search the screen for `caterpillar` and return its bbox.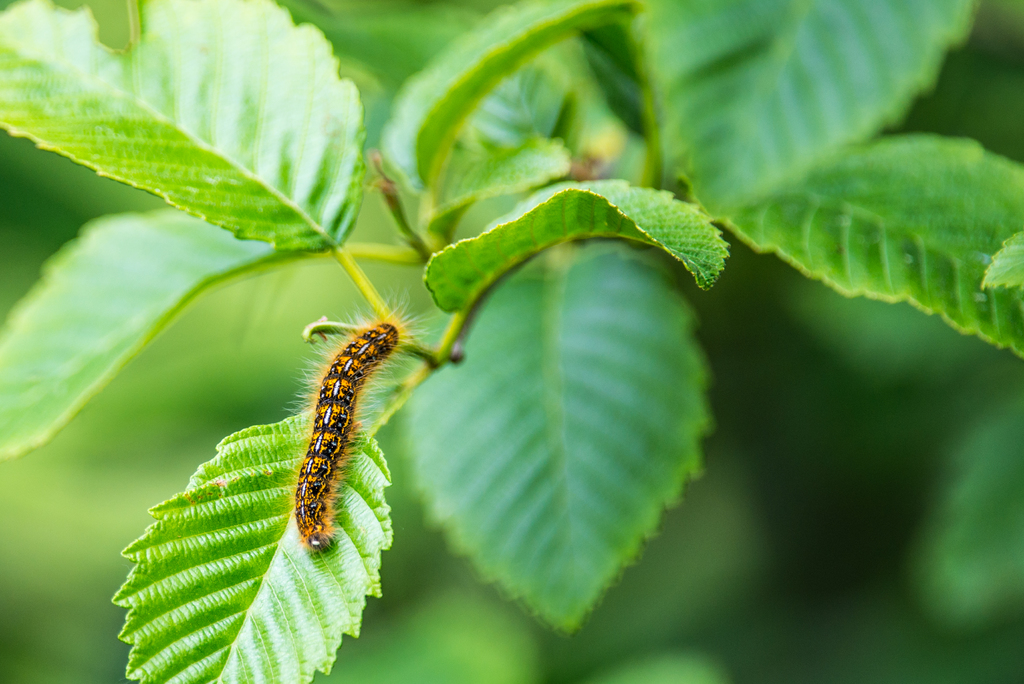
Found: pyautogui.locateOnScreen(282, 283, 436, 555).
